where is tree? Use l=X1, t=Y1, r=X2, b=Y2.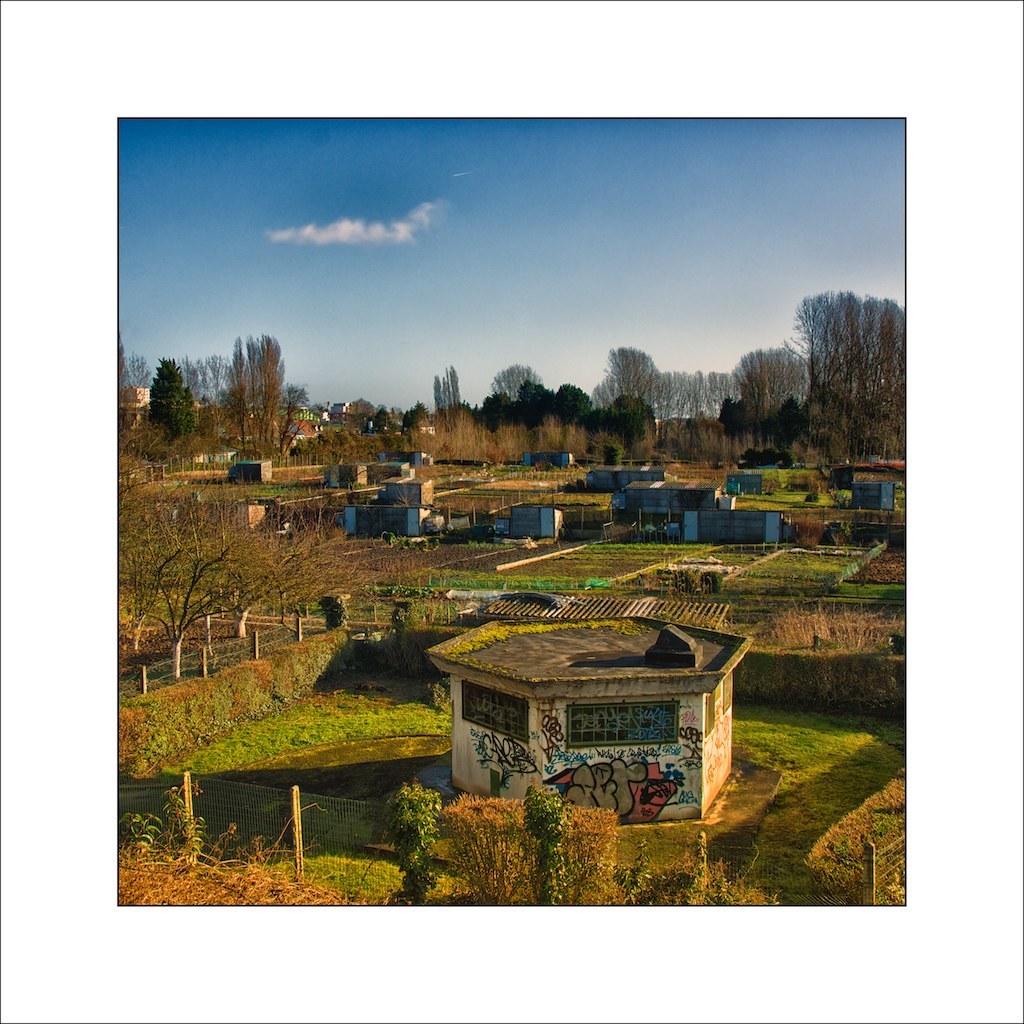
l=494, t=359, r=554, b=428.
